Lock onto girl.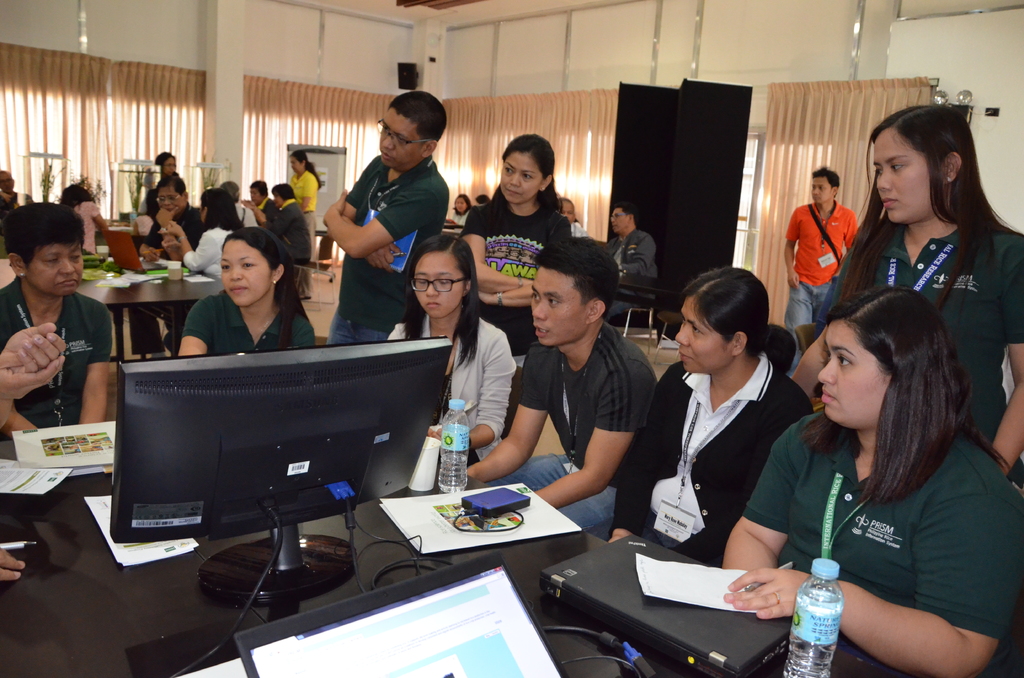
Locked: <region>287, 147, 326, 301</region>.
